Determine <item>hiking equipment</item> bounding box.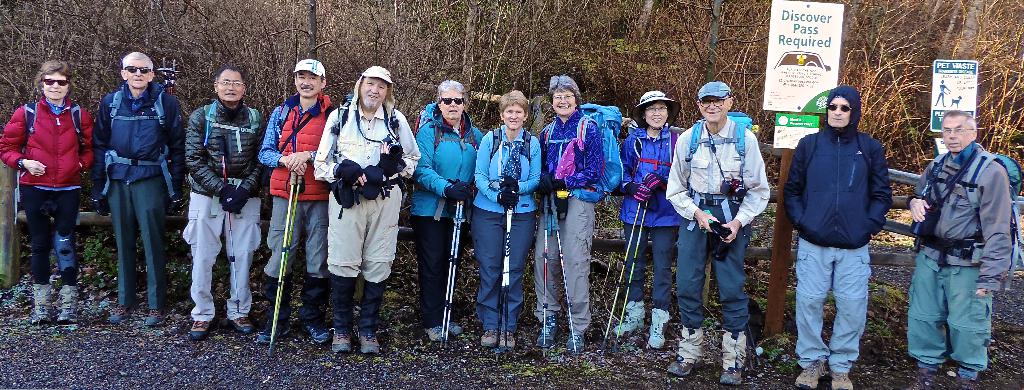
Determined: locate(490, 122, 541, 169).
